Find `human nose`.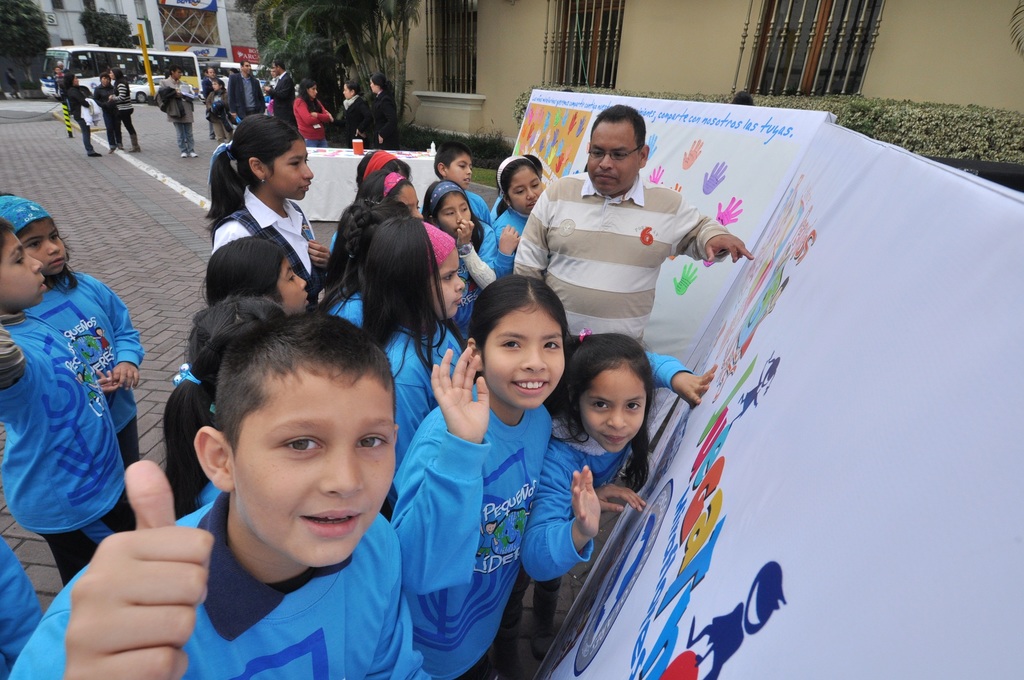
<region>314, 90, 319, 96</region>.
